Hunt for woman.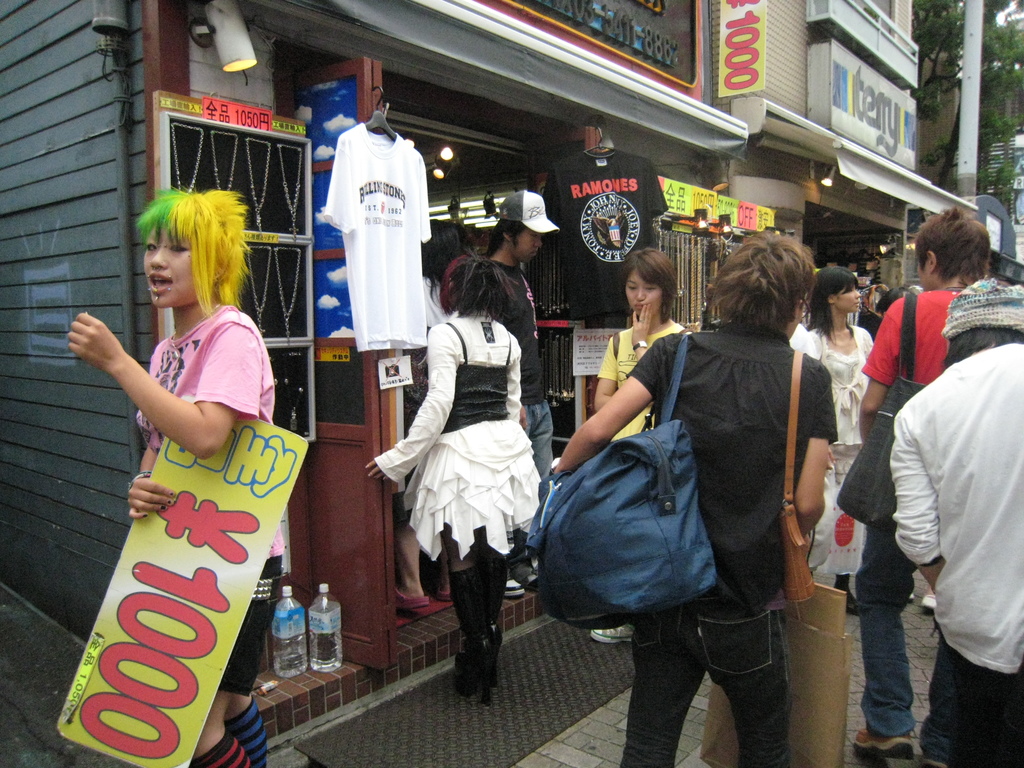
Hunted down at [368, 255, 544, 701].
